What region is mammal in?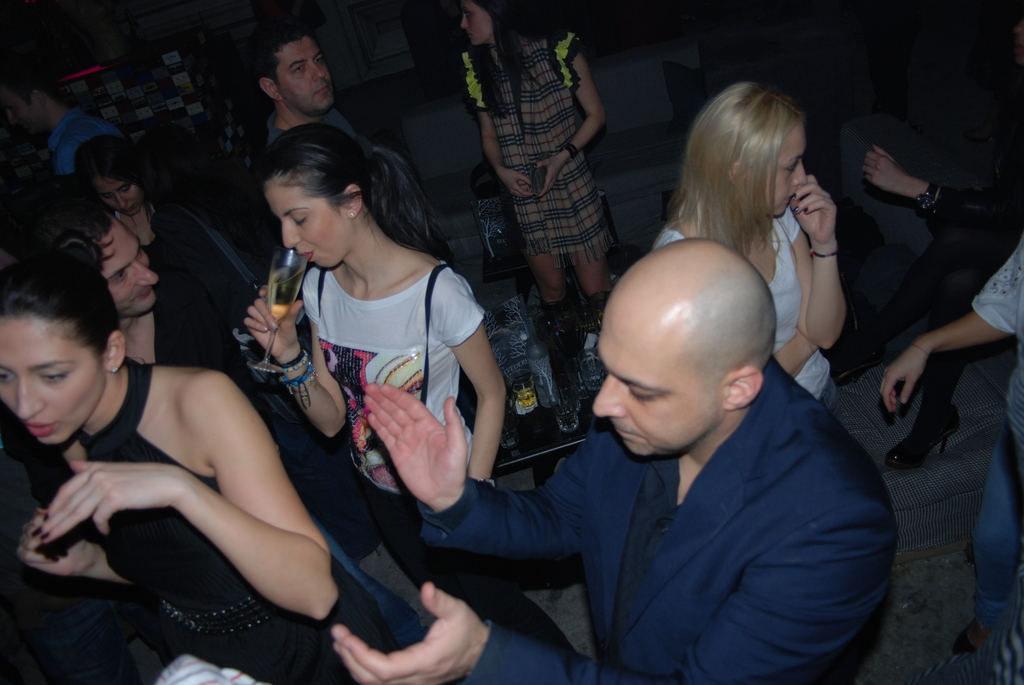
rect(87, 138, 257, 340).
